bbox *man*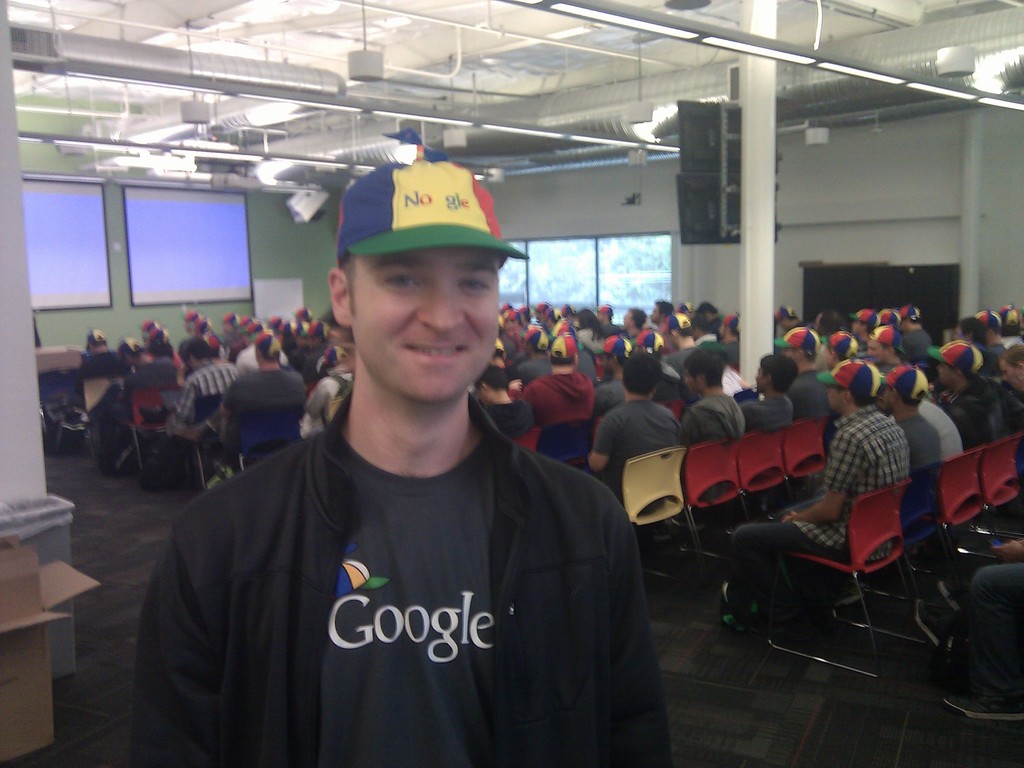
region(504, 333, 596, 458)
